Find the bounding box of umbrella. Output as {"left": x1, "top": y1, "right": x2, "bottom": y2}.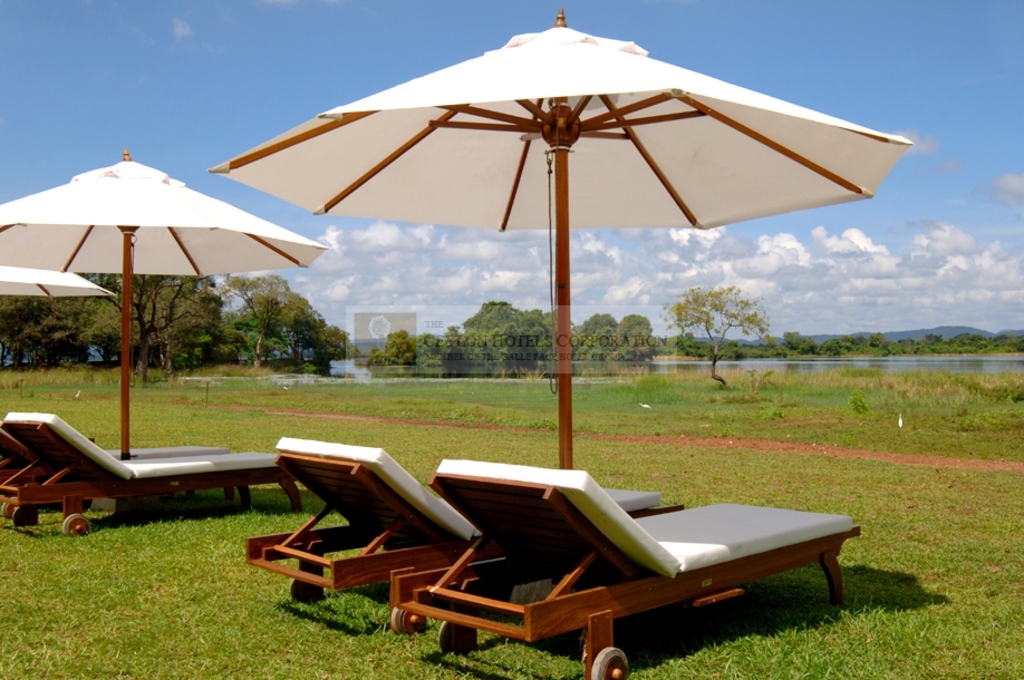
{"left": 0, "top": 270, "right": 114, "bottom": 298}.
